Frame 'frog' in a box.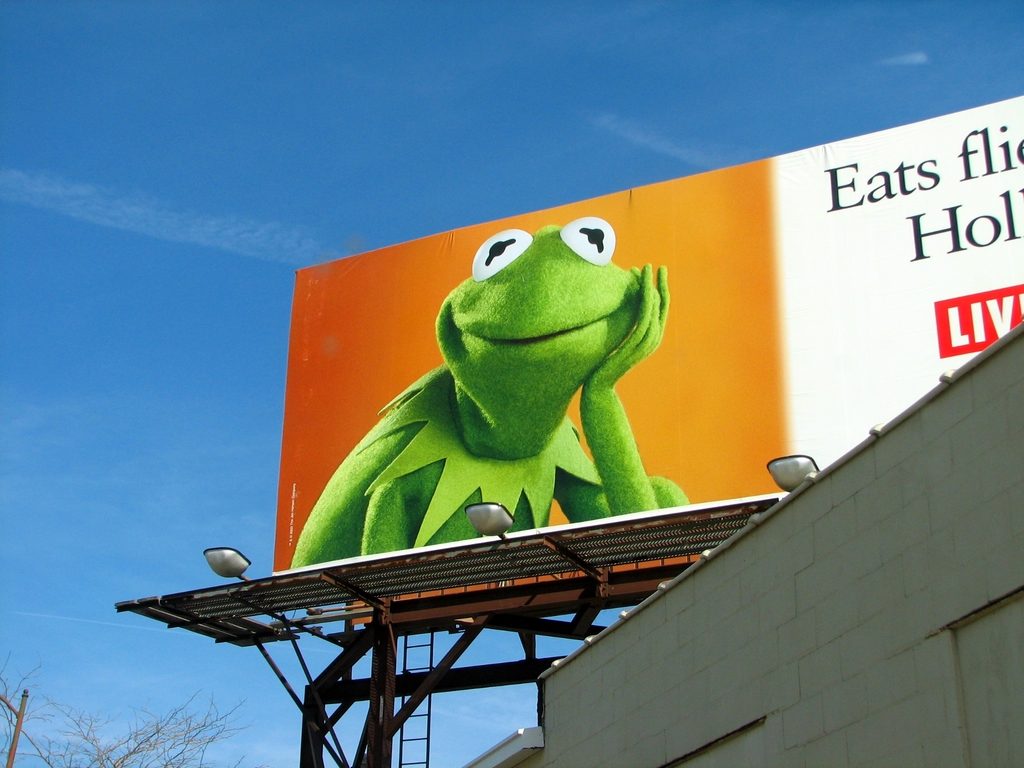
[x1=287, y1=214, x2=689, y2=564].
